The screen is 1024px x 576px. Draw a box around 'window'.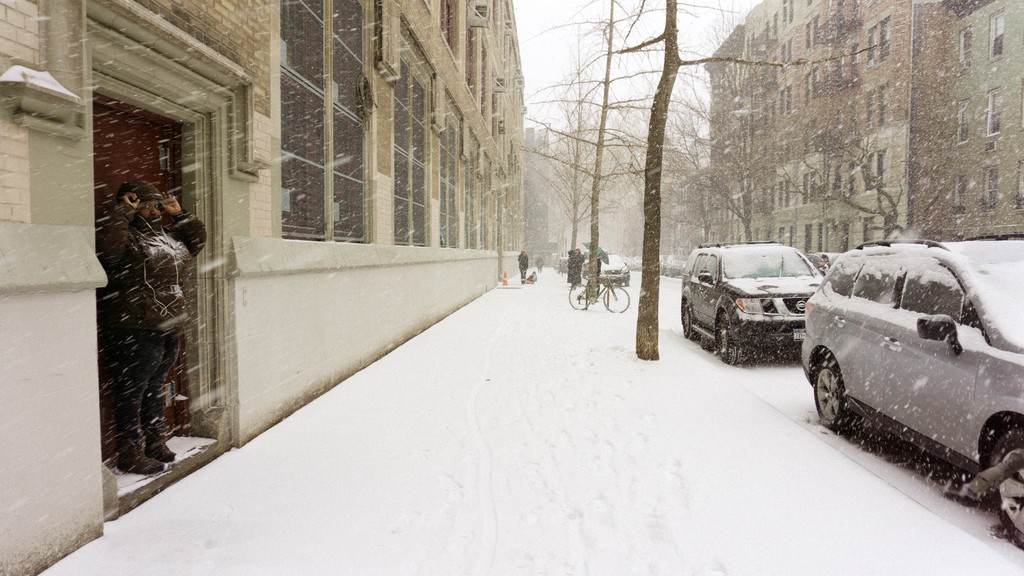
(x1=863, y1=28, x2=884, y2=65).
